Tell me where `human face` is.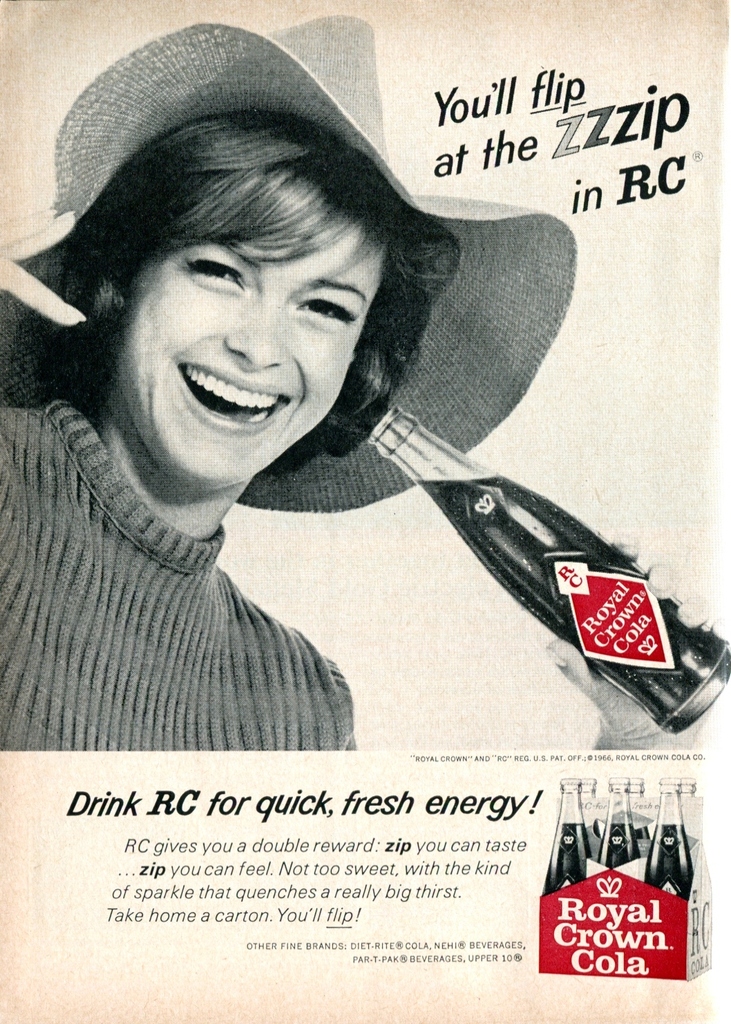
`human face` is at l=124, t=228, r=379, b=484.
